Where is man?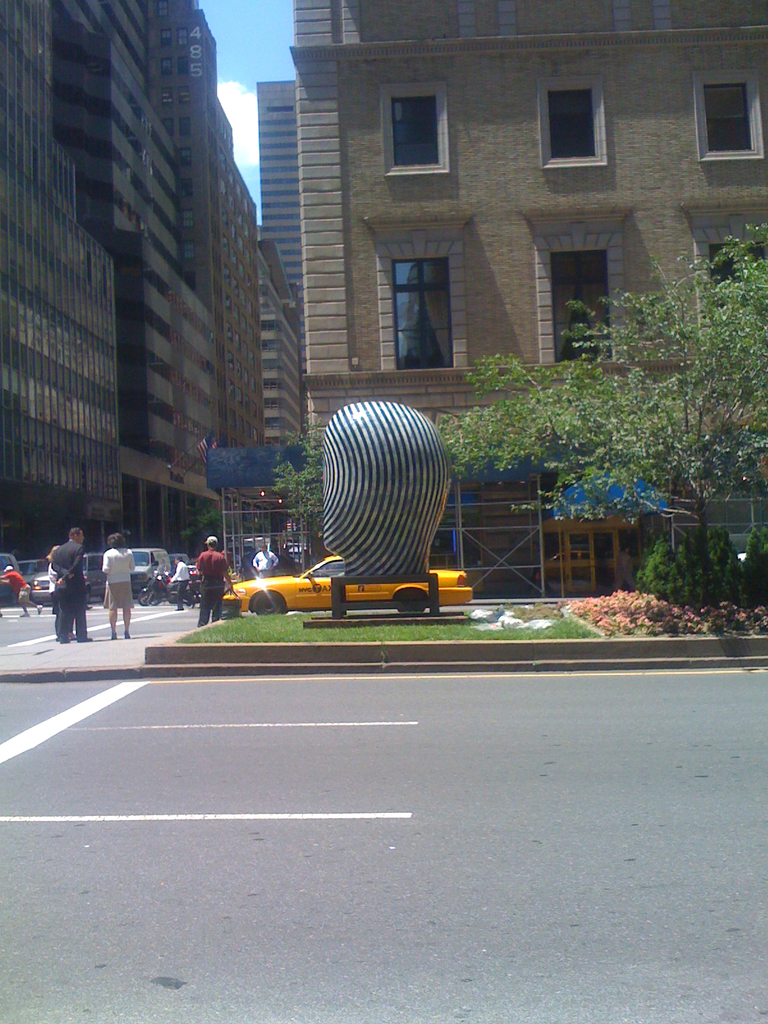
(x1=0, y1=569, x2=44, y2=611).
